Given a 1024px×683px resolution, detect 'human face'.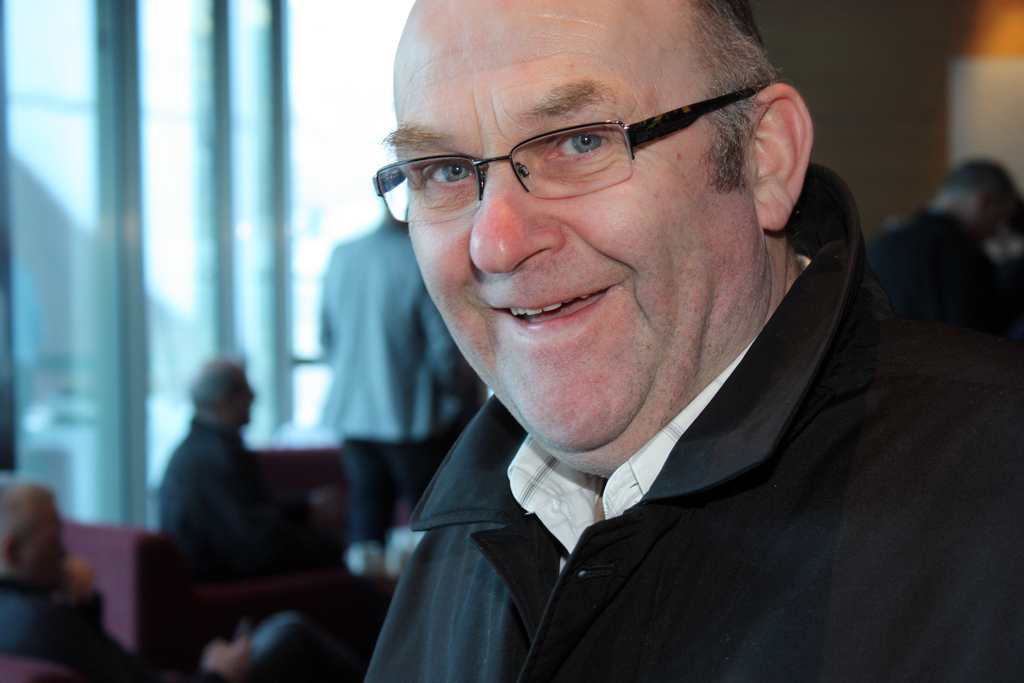
left=17, top=487, right=72, bottom=587.
